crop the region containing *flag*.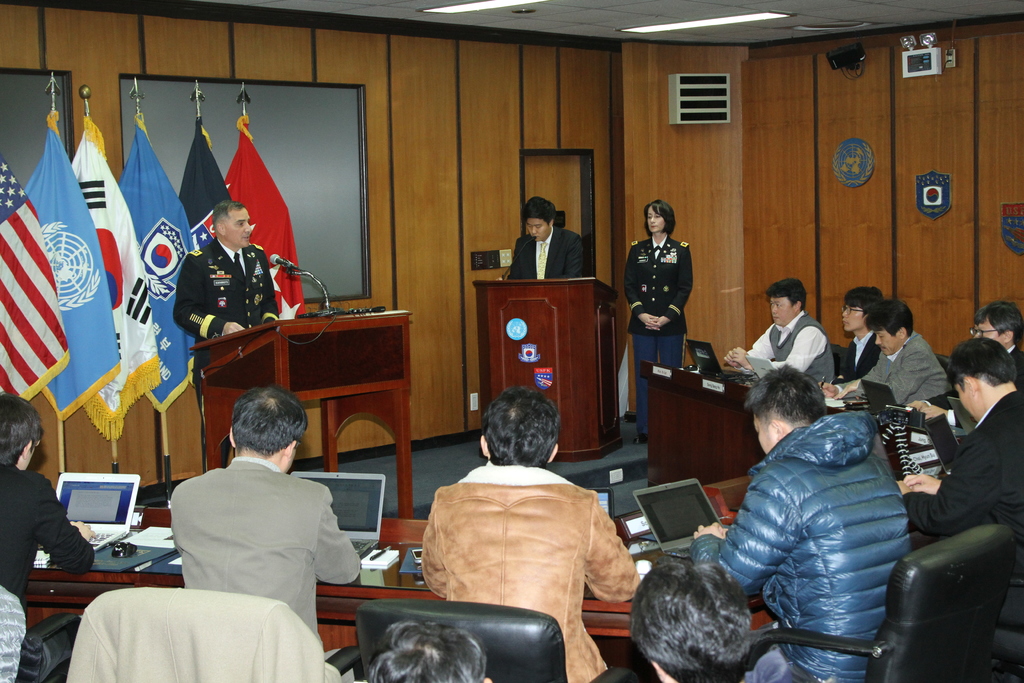
Crop region: (11,114,126,420).
